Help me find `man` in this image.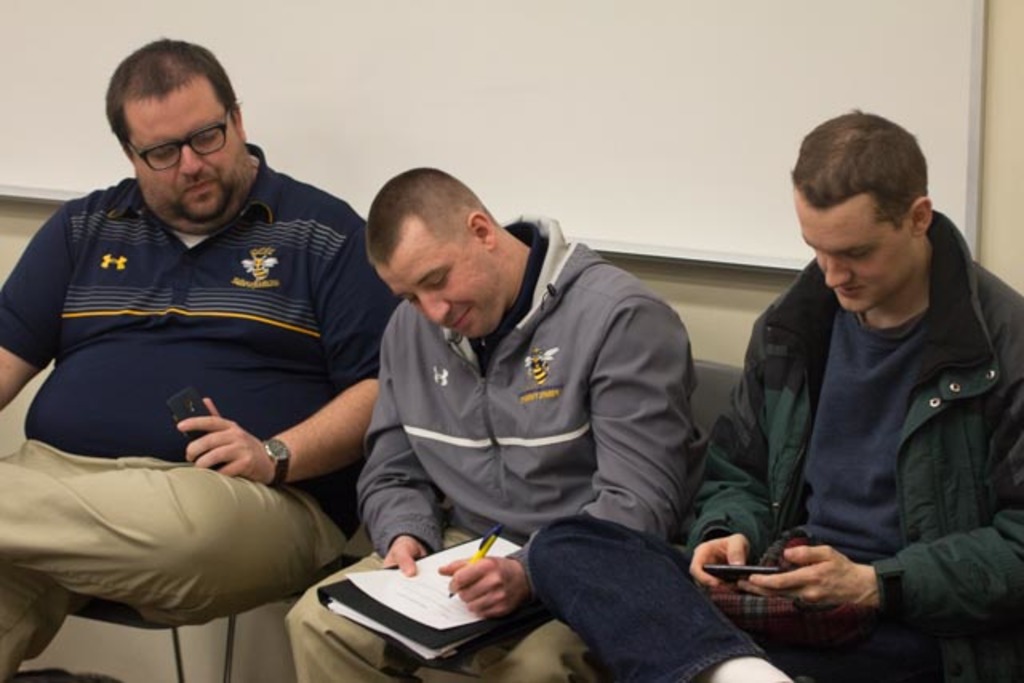
Found it: 286,163,707,681.
